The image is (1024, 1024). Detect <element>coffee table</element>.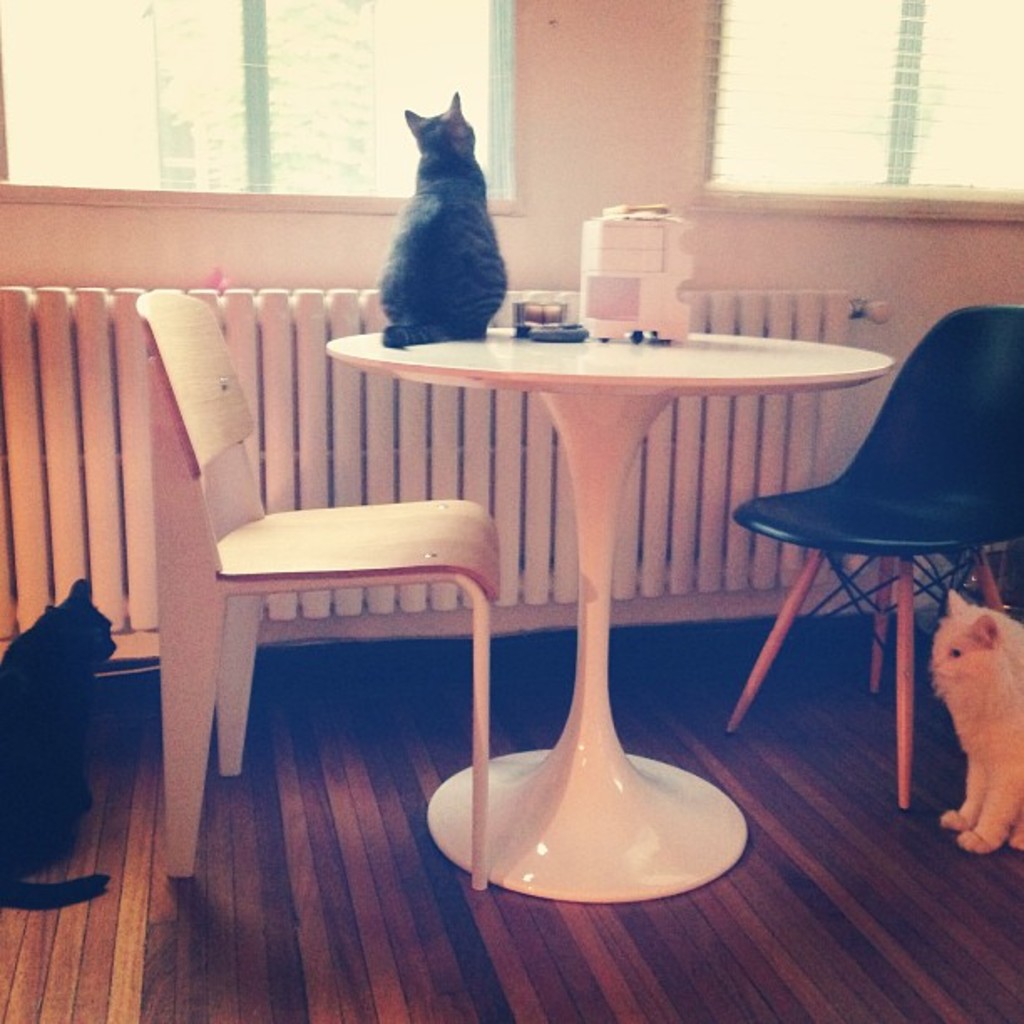
Detection: pyautogui.locateOnScreen(238, 320, 827, 942).
